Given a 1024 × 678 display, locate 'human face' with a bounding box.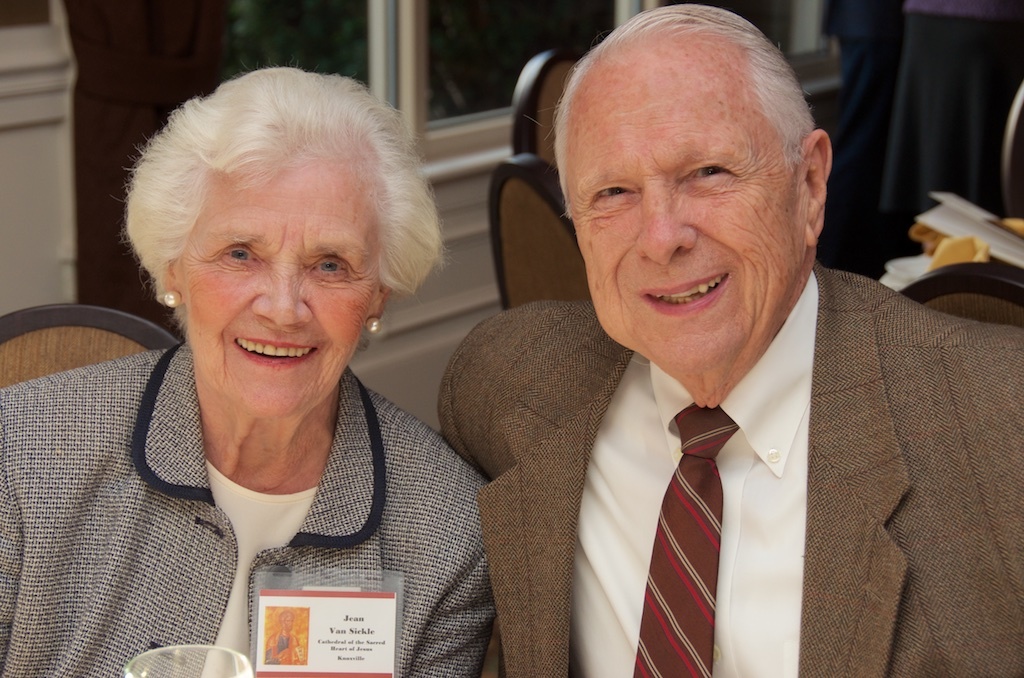
Located: rect(562, 48, 802, 360).
